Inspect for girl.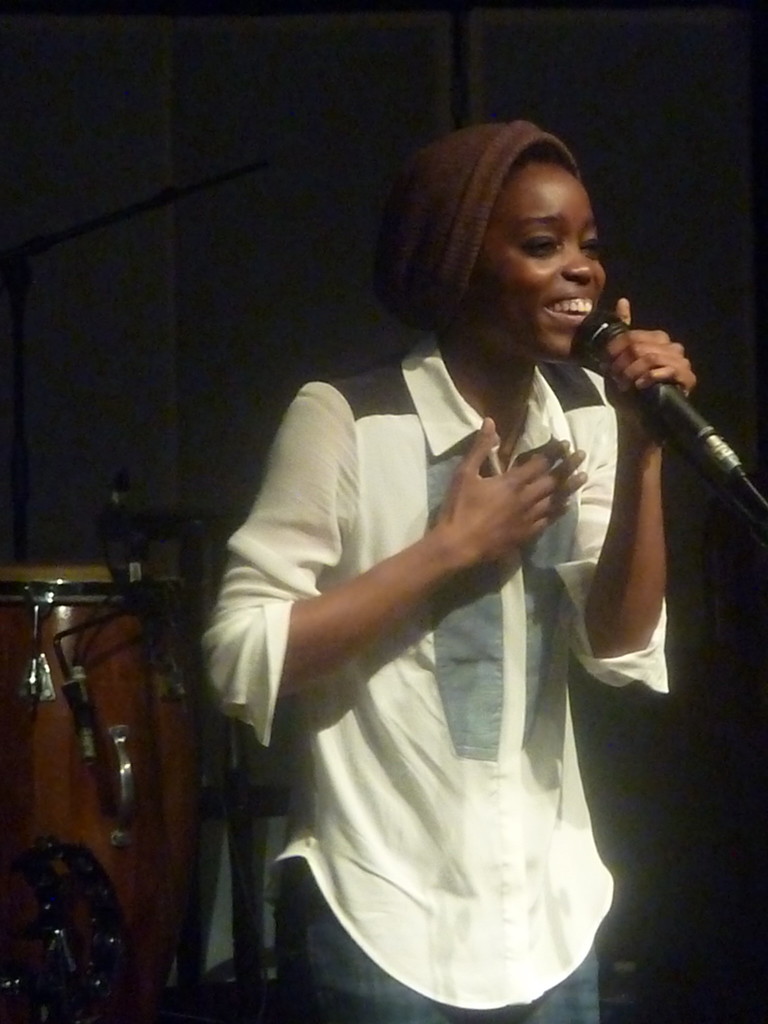
Inspection: Rect(197, 118, 699, 1023).
